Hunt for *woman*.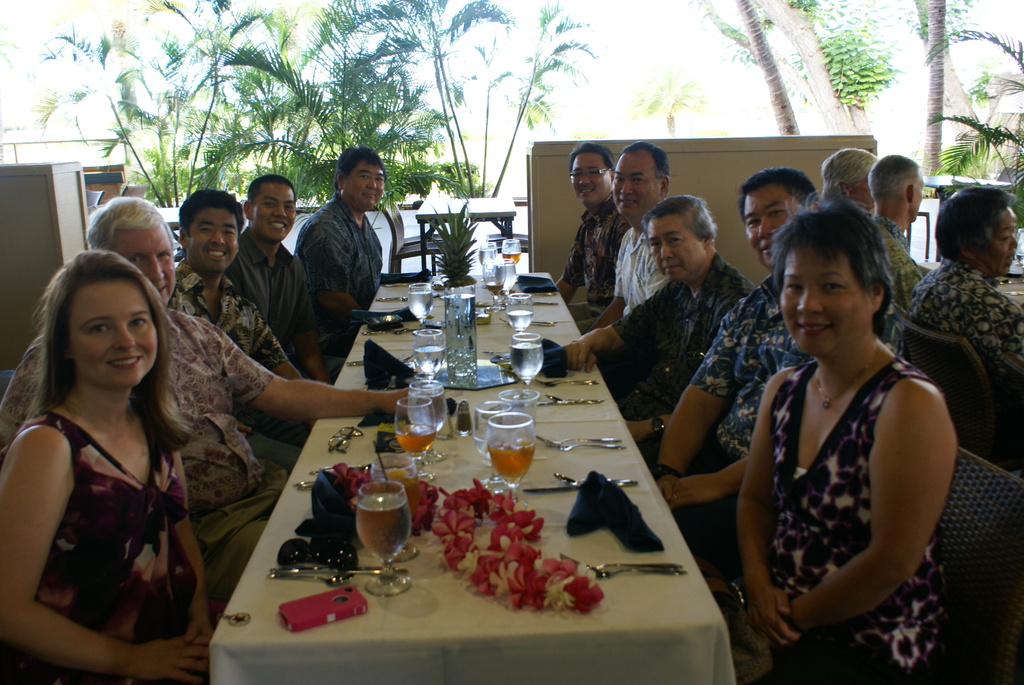
Hunted down at bbox=[0, 248, 231, 684].
